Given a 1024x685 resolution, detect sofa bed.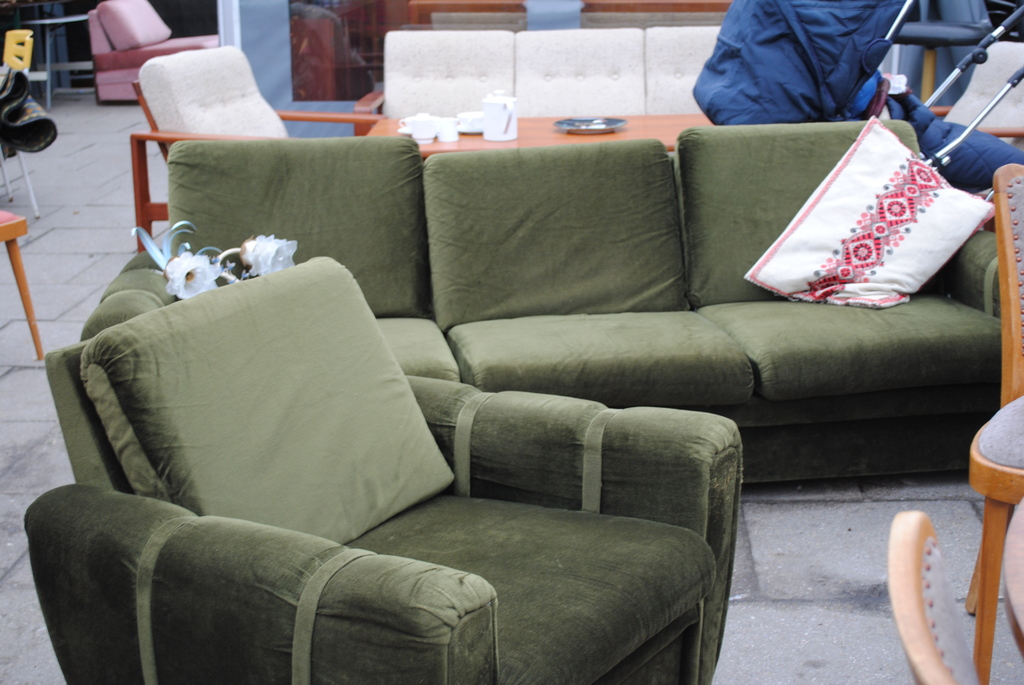
x1=80, y1=136, x2=1004, y2=492.
